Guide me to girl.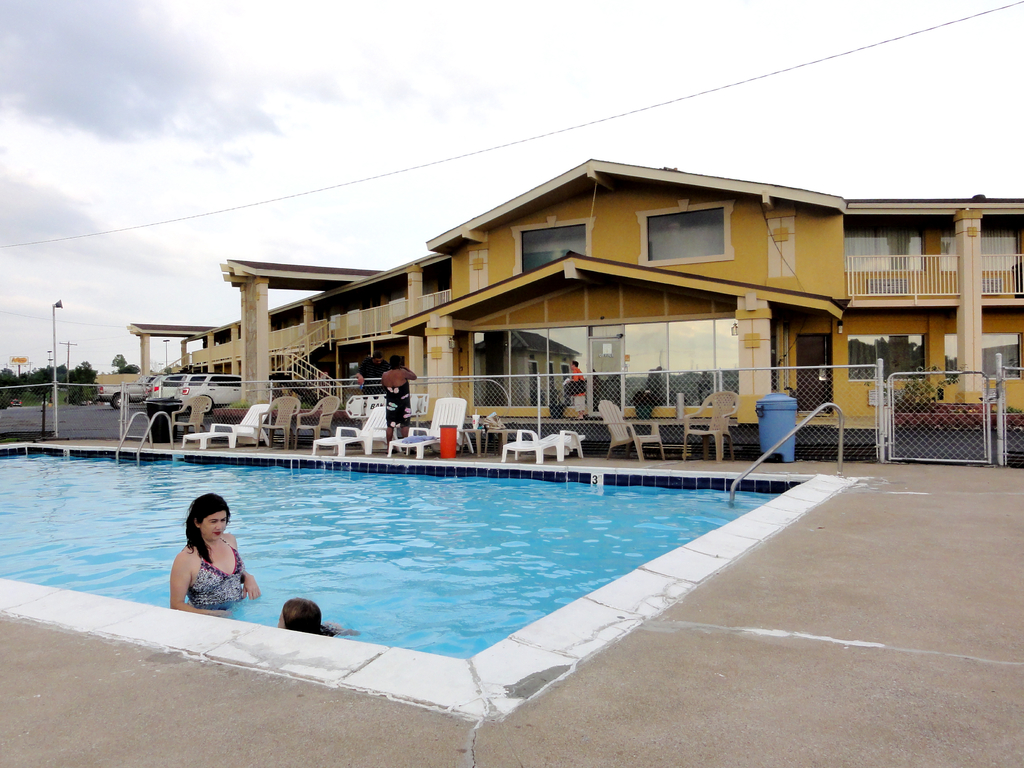
Guidance: {"left": 274, "top": 593, "right": 364, "bottom": 635}.
